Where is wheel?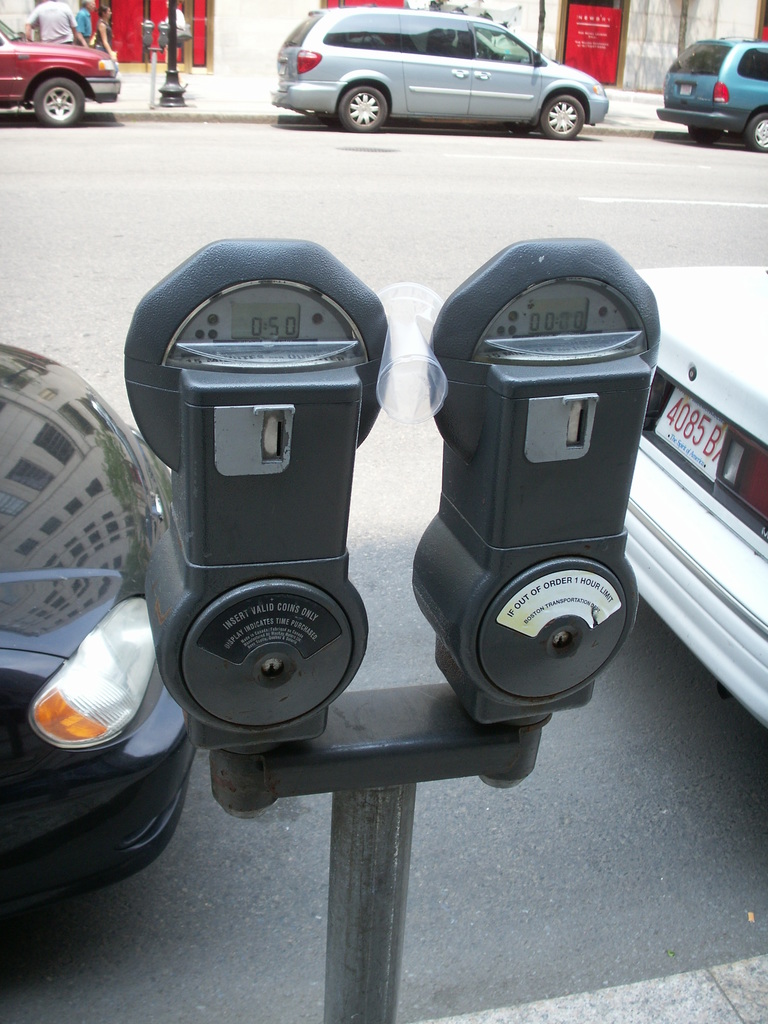
x1=502 y1=120 x2=531 y2=134.
